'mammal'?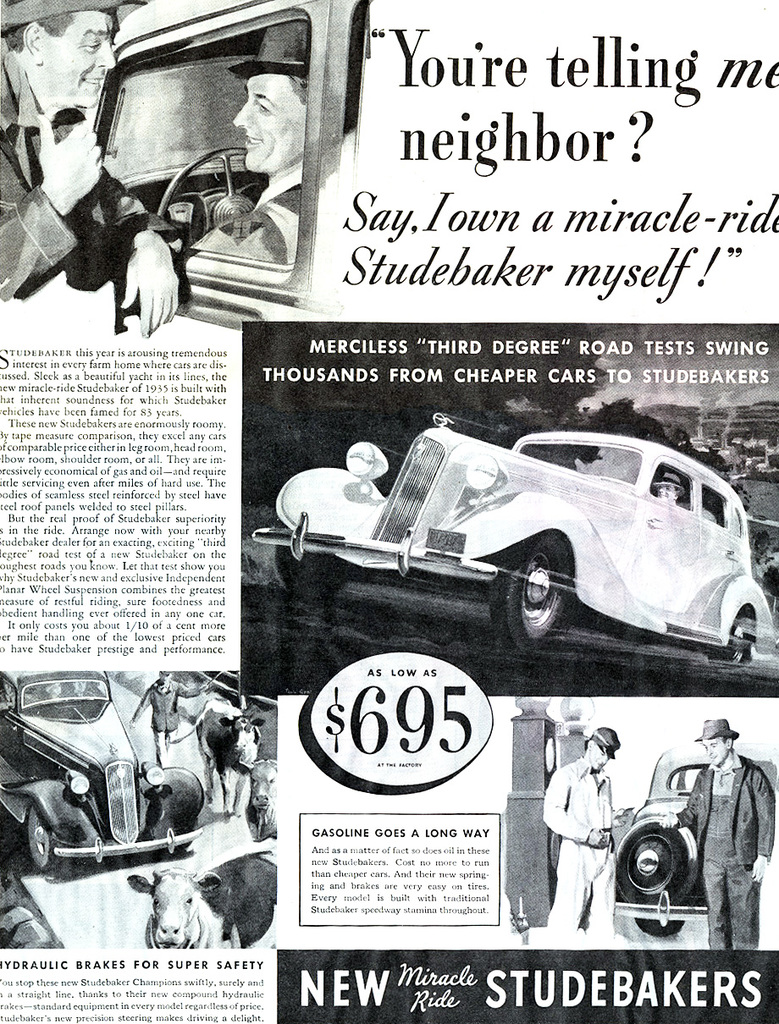
select_region(130, 851, 279, 952)
